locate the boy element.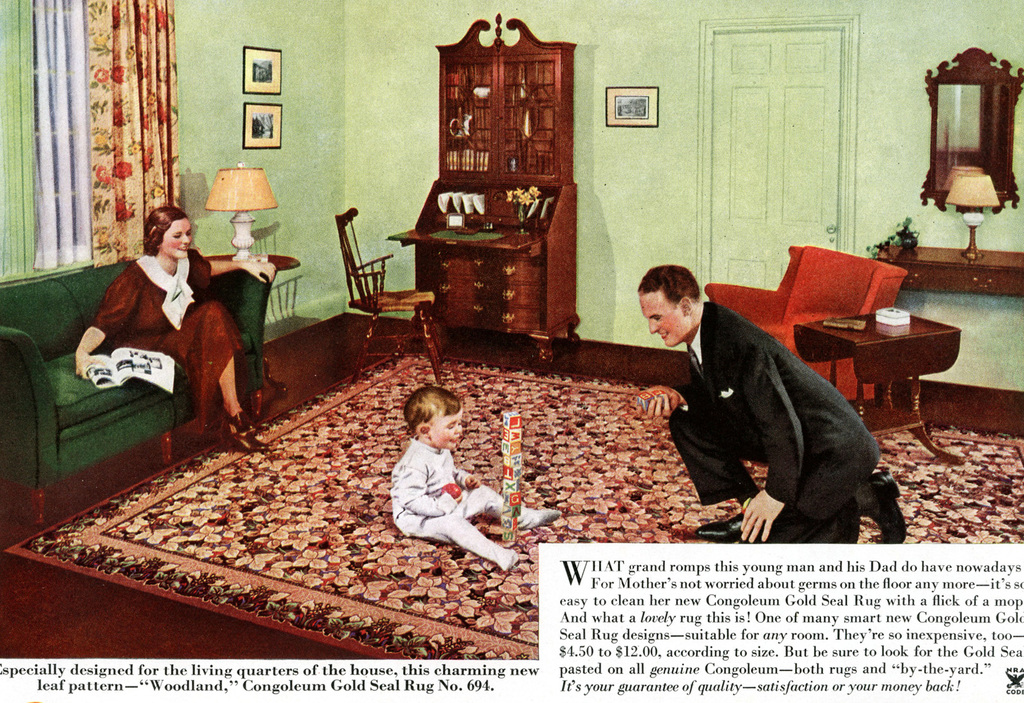
Element bbox: <box>387,394,507,574</box>.
